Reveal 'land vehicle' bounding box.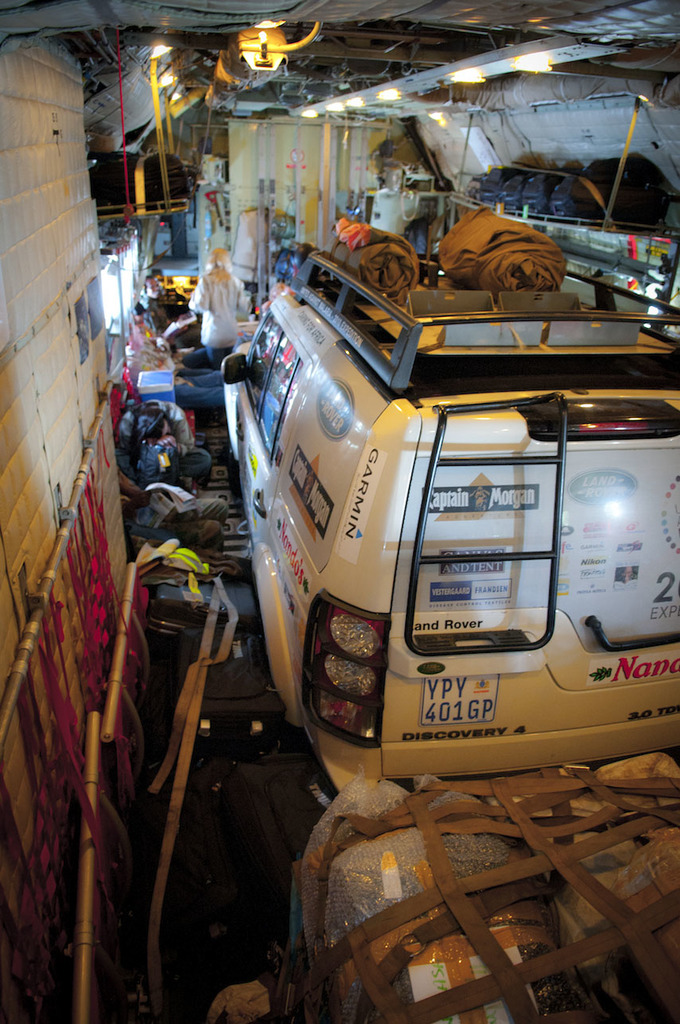
Revealed: x1=205, y1=281, x2=666, y2=842.
